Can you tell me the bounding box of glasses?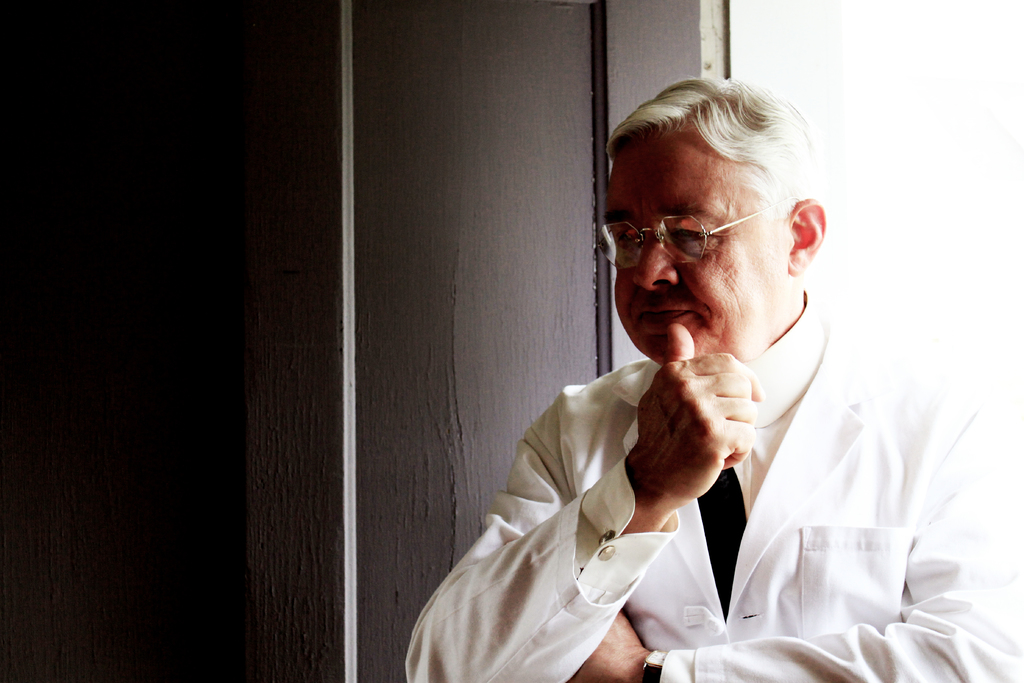
locate(601, 203, 810, 268).
